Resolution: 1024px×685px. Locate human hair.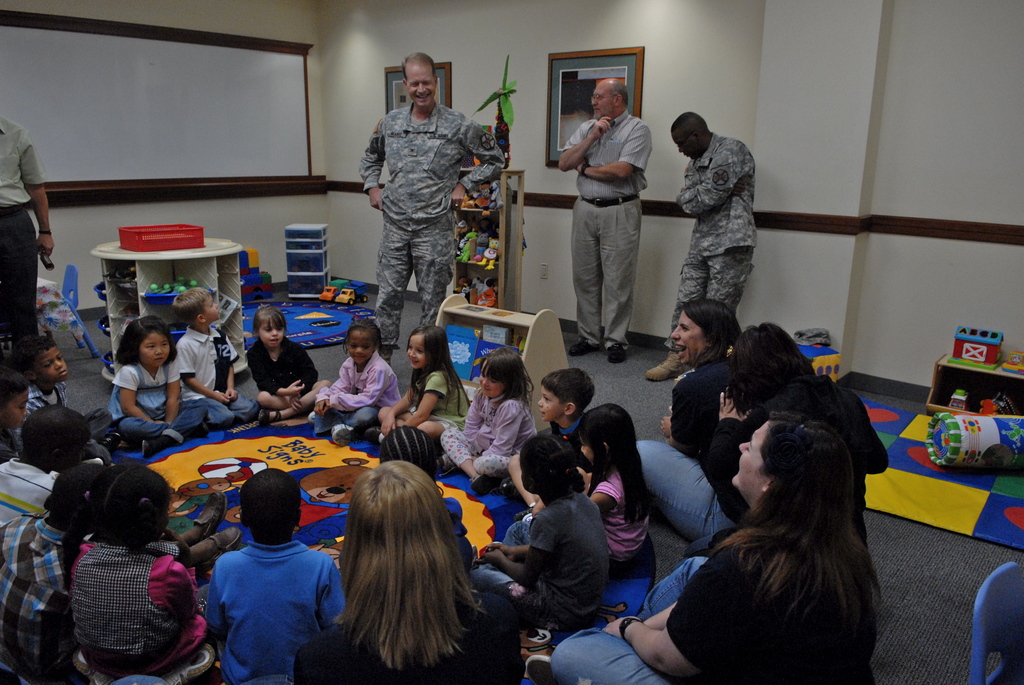
[x1=344, y1=315, x2=380, y2=358].
